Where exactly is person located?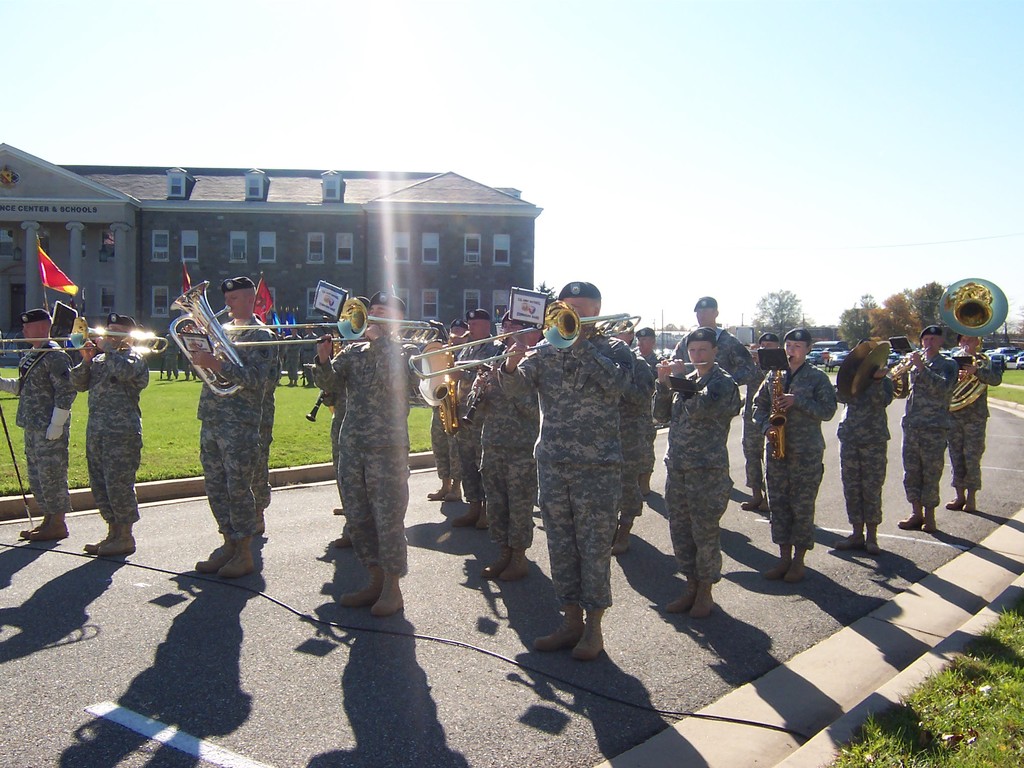
Its bounding box is [left=177, top=267, right=273, bottom=607].
